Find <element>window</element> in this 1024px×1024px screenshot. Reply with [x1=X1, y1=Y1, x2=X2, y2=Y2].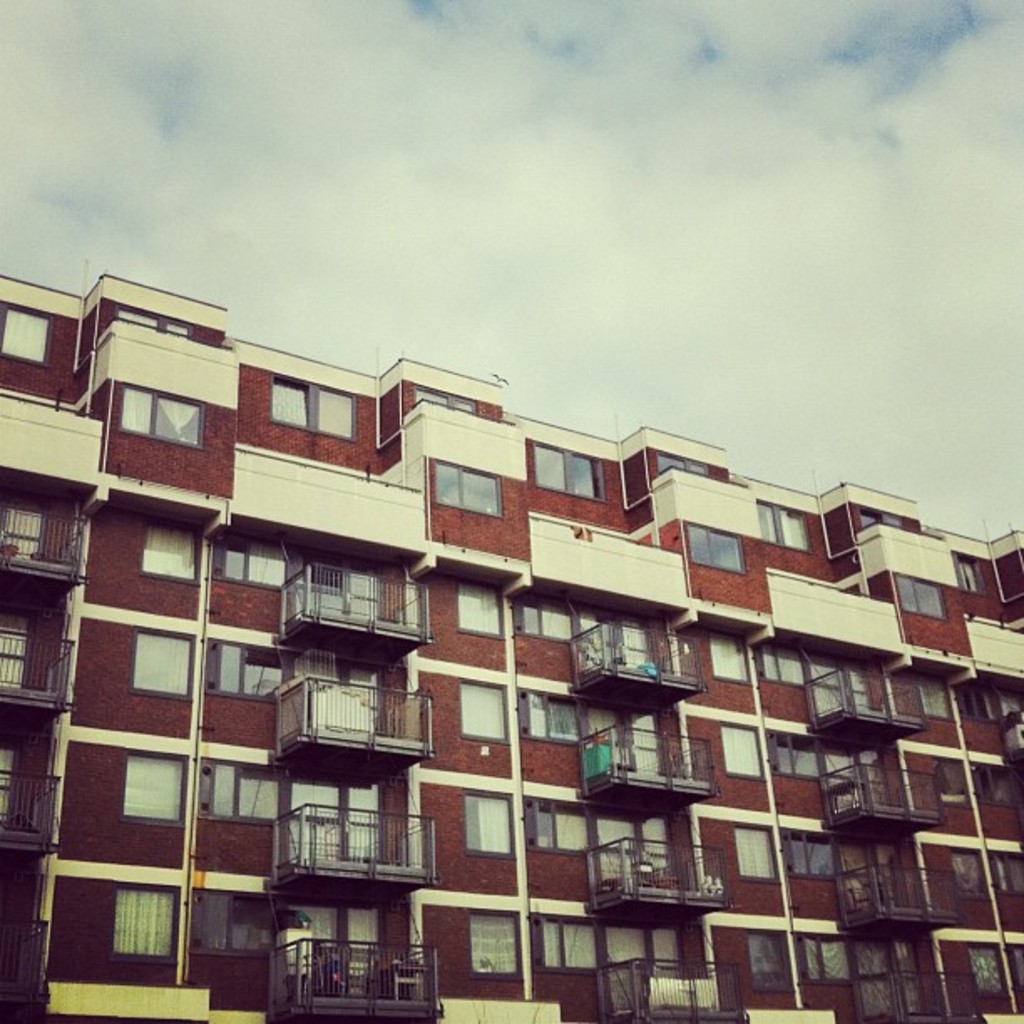
[x1=952, y1=843, x2=987, y2=897].
